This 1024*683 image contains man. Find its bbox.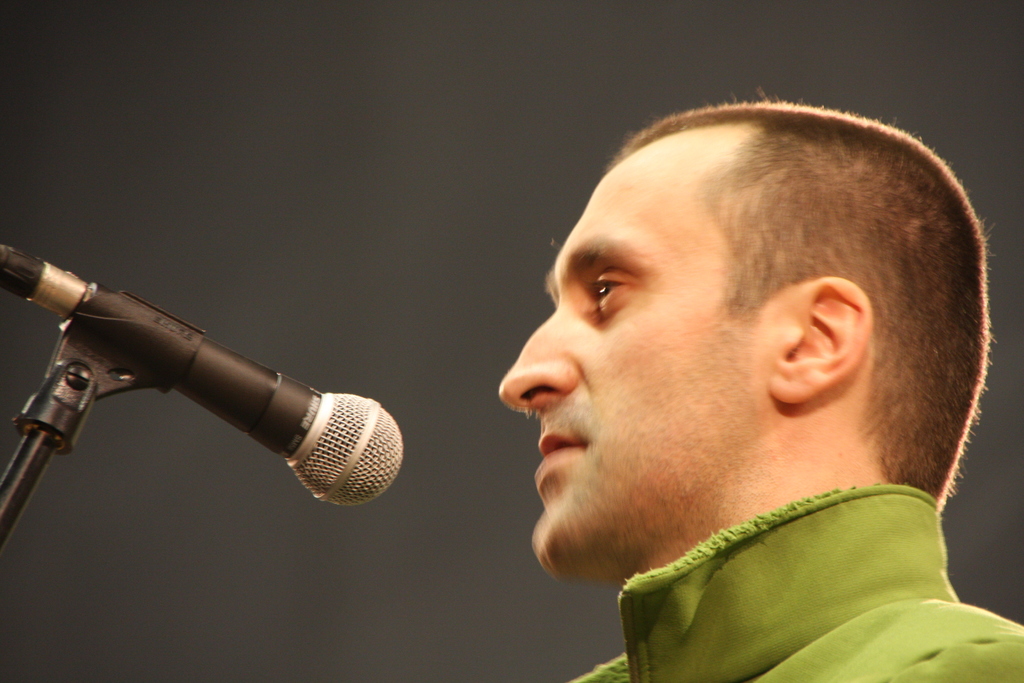
box(494, 83, 1023, 682).
